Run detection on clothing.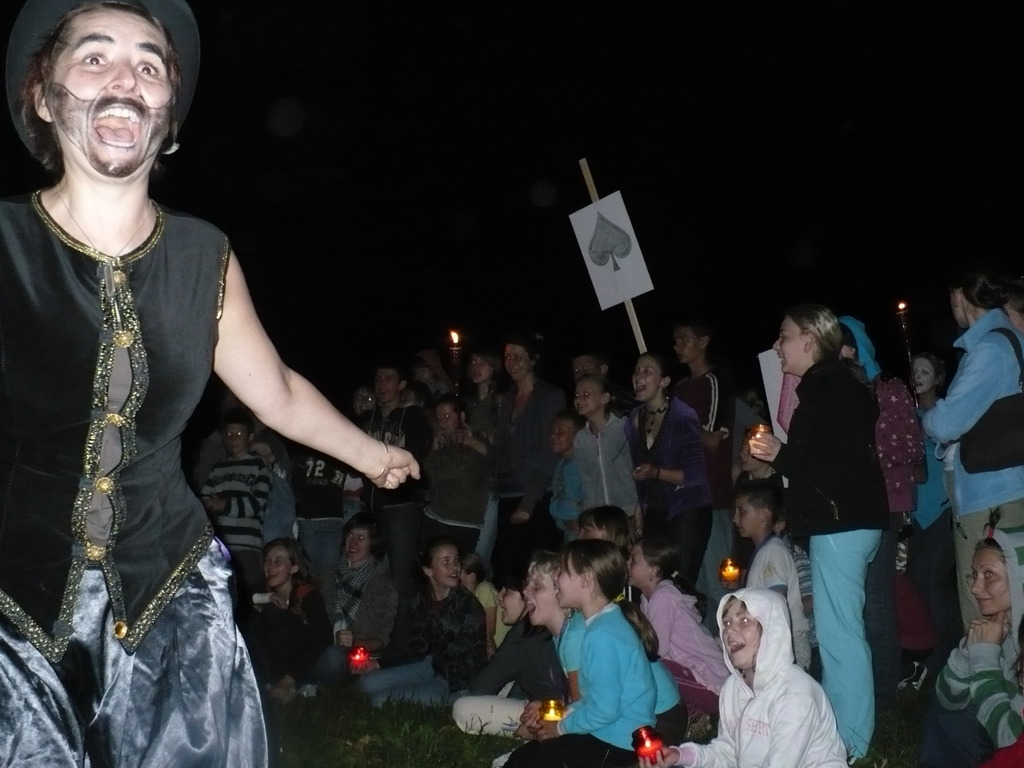
Result: (0,196,282,767).
